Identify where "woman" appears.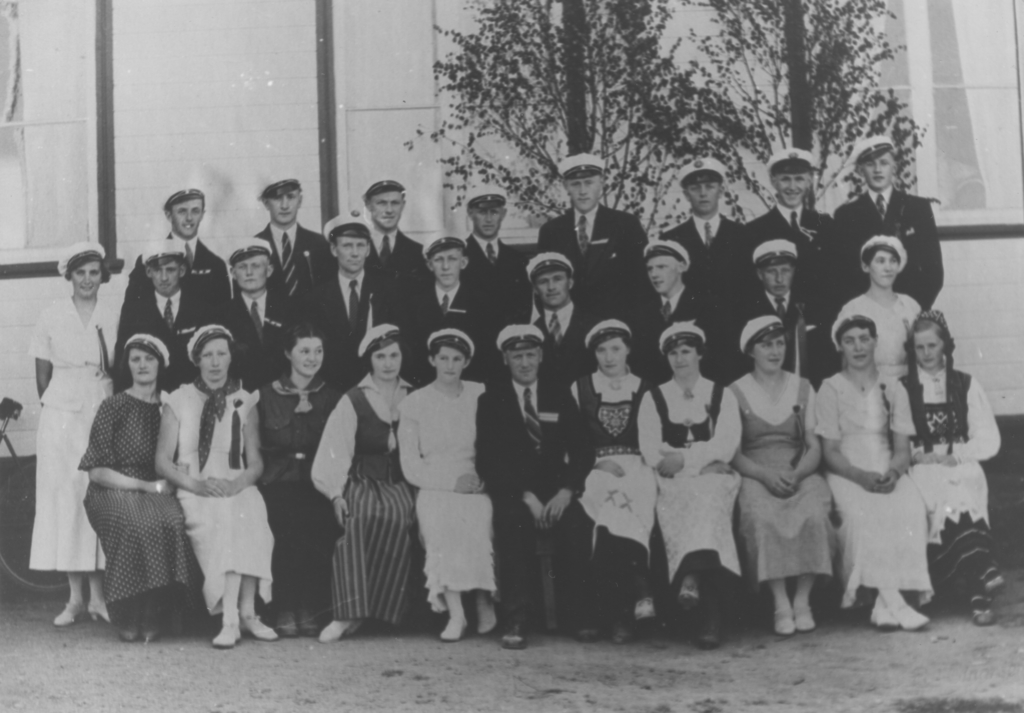
Appears at <bbox>740, 308, 843, 643</bbox>.
